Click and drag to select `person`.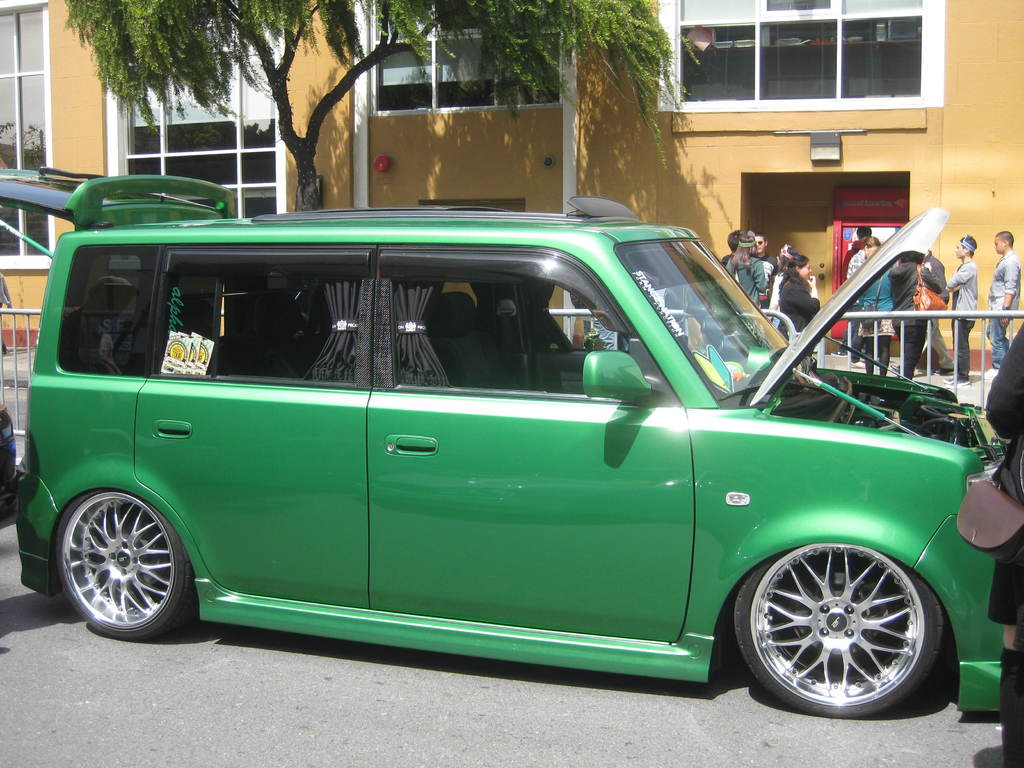
Selection: (753,230,779,311).
